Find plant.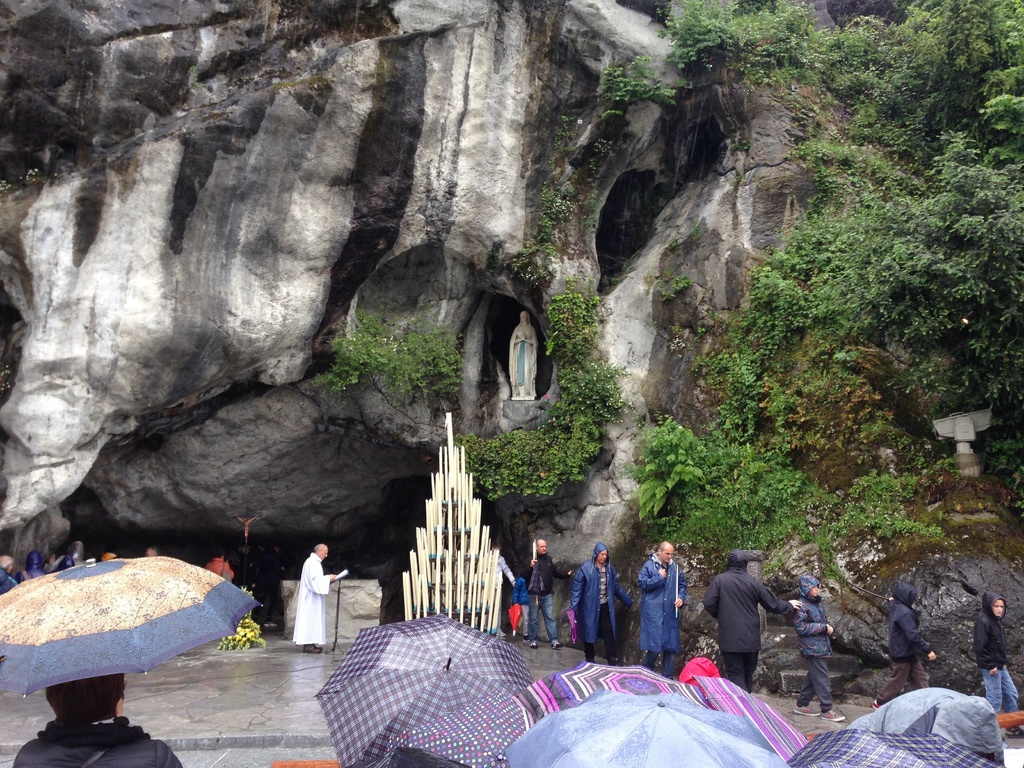
rect(209, 582, 273, 659).
